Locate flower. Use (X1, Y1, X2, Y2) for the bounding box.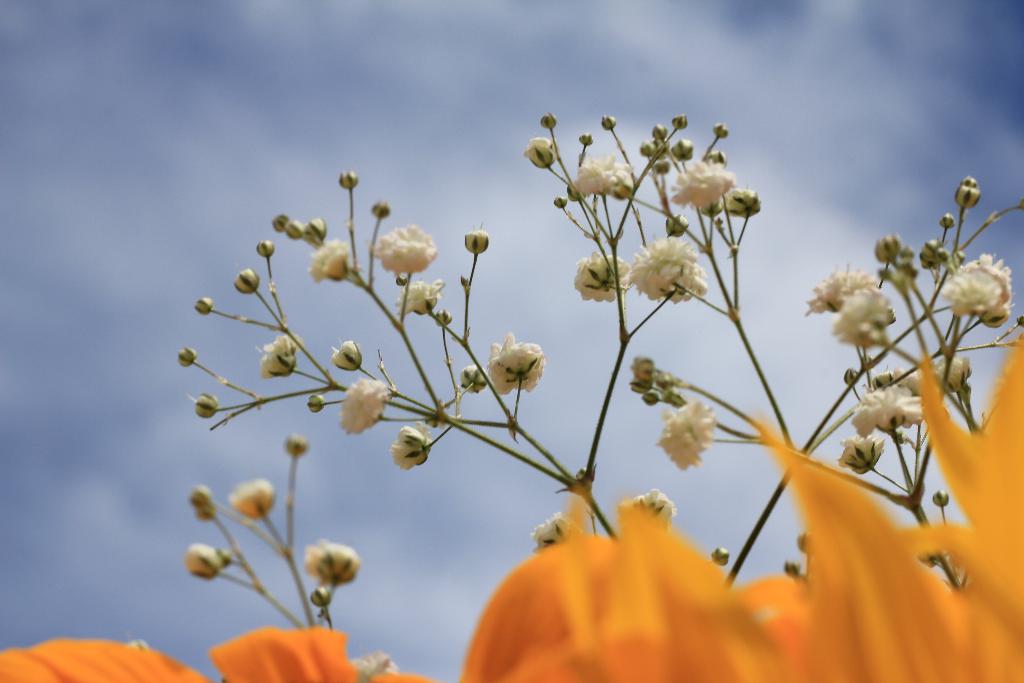
(481, 326, 550, 407).
